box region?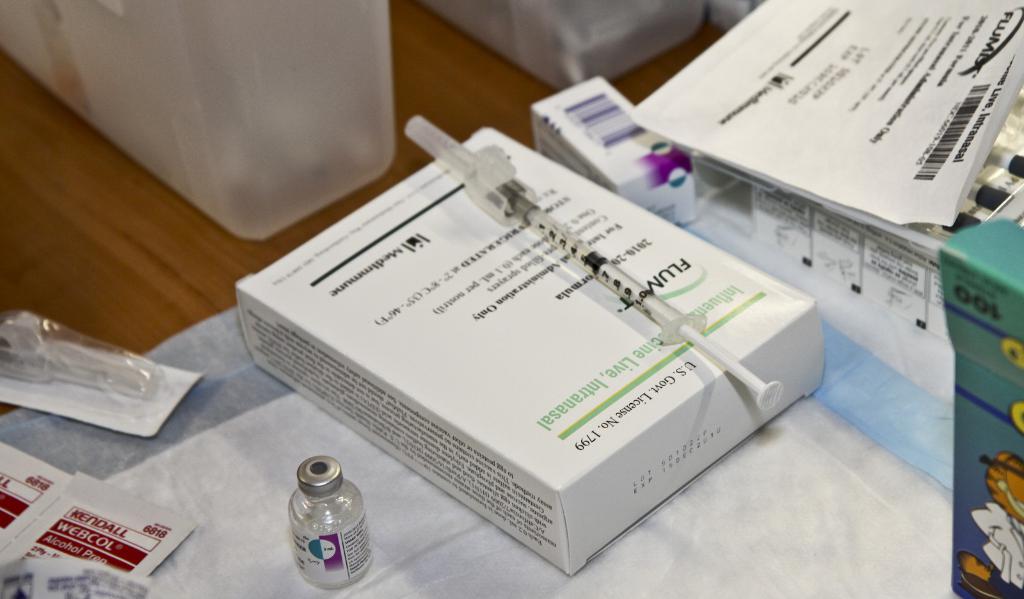
x1=233, y1=127, x2=813, y2=577
